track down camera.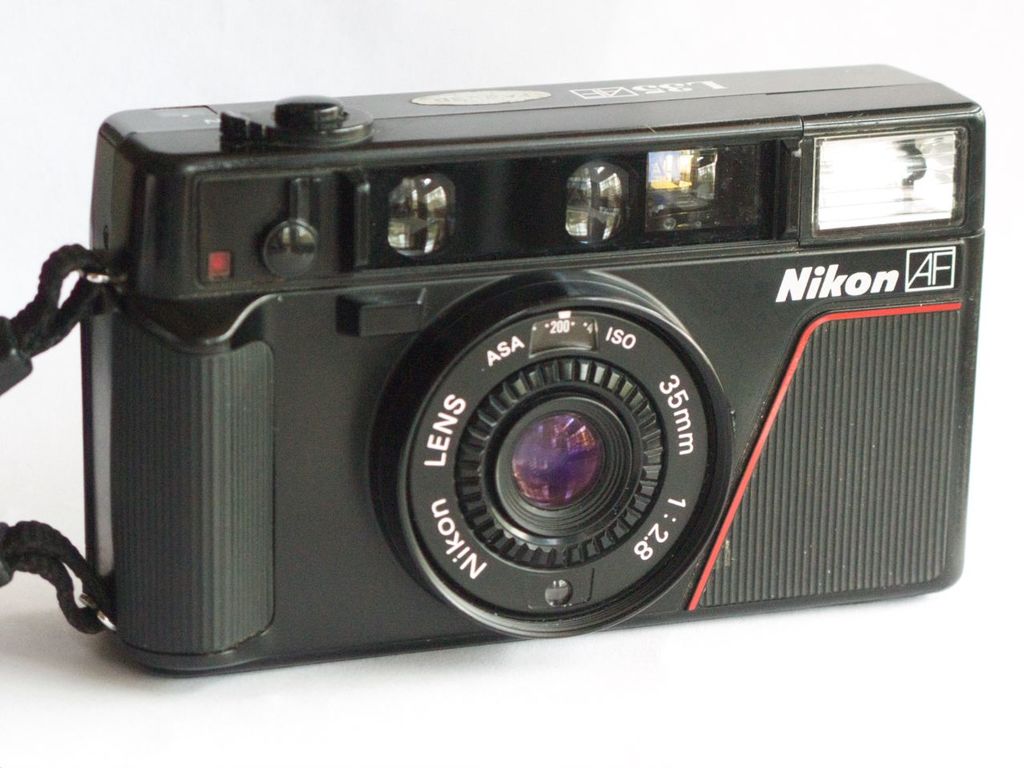
Tracked to select_region(79, 56, 984, 682).
